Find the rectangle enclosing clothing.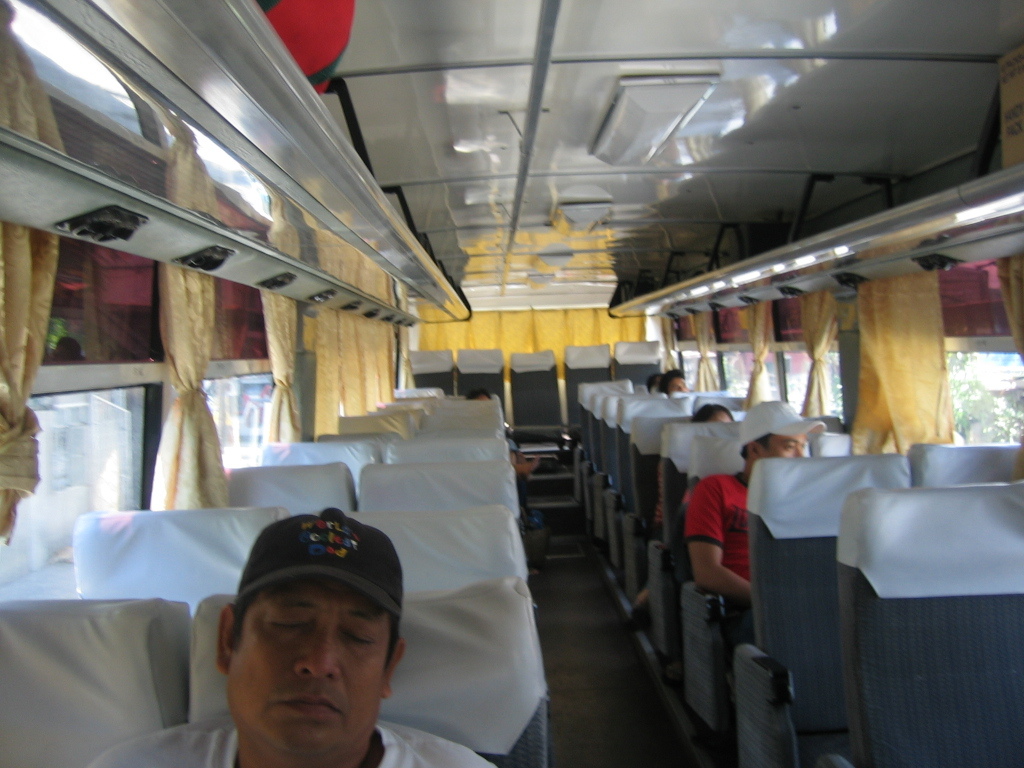
[81,715,498,767].
